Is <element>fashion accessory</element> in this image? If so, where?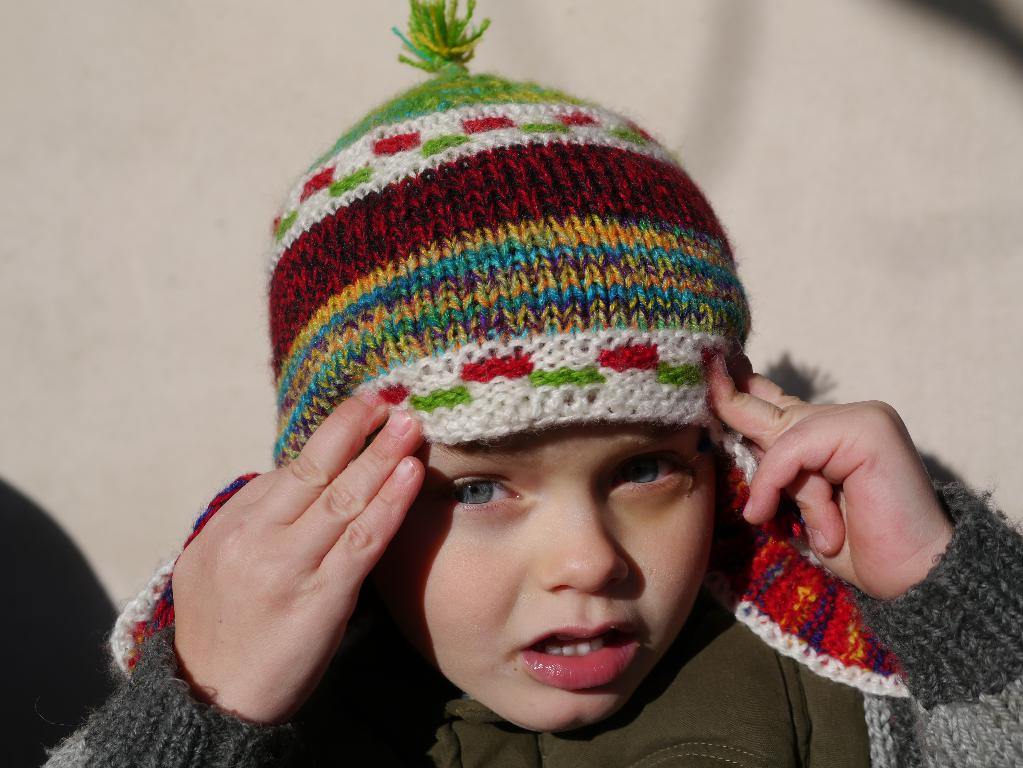
Yes, at (left=116, top=0, right=944, bottom=707).
